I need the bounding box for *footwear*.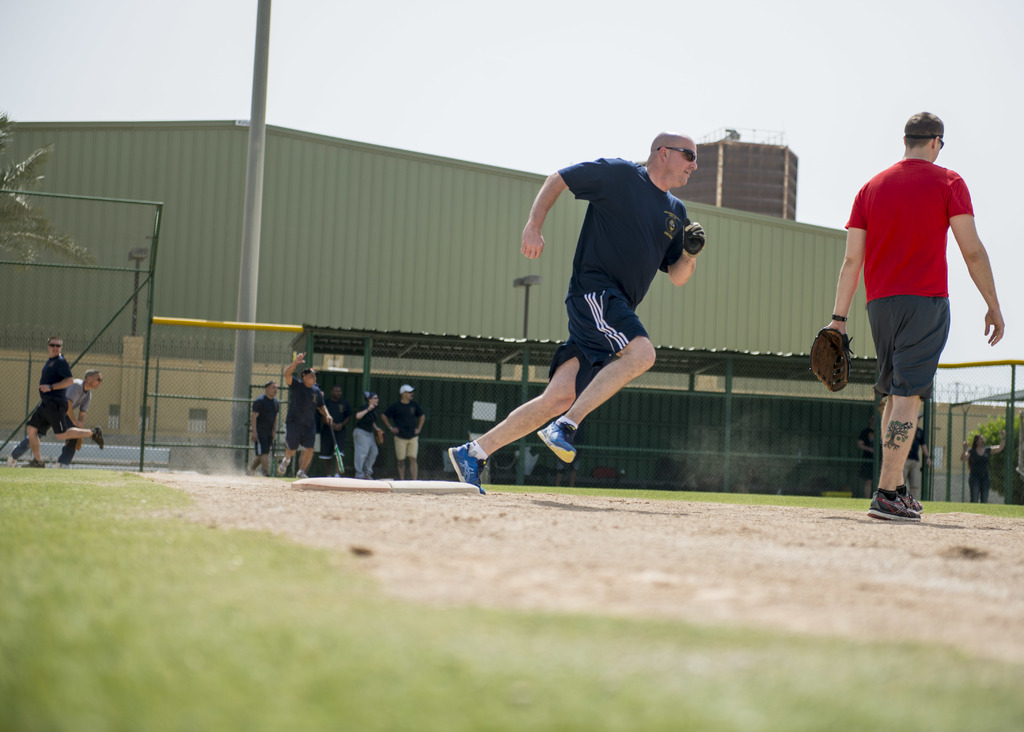
Here it is: 10:455:13:460.
